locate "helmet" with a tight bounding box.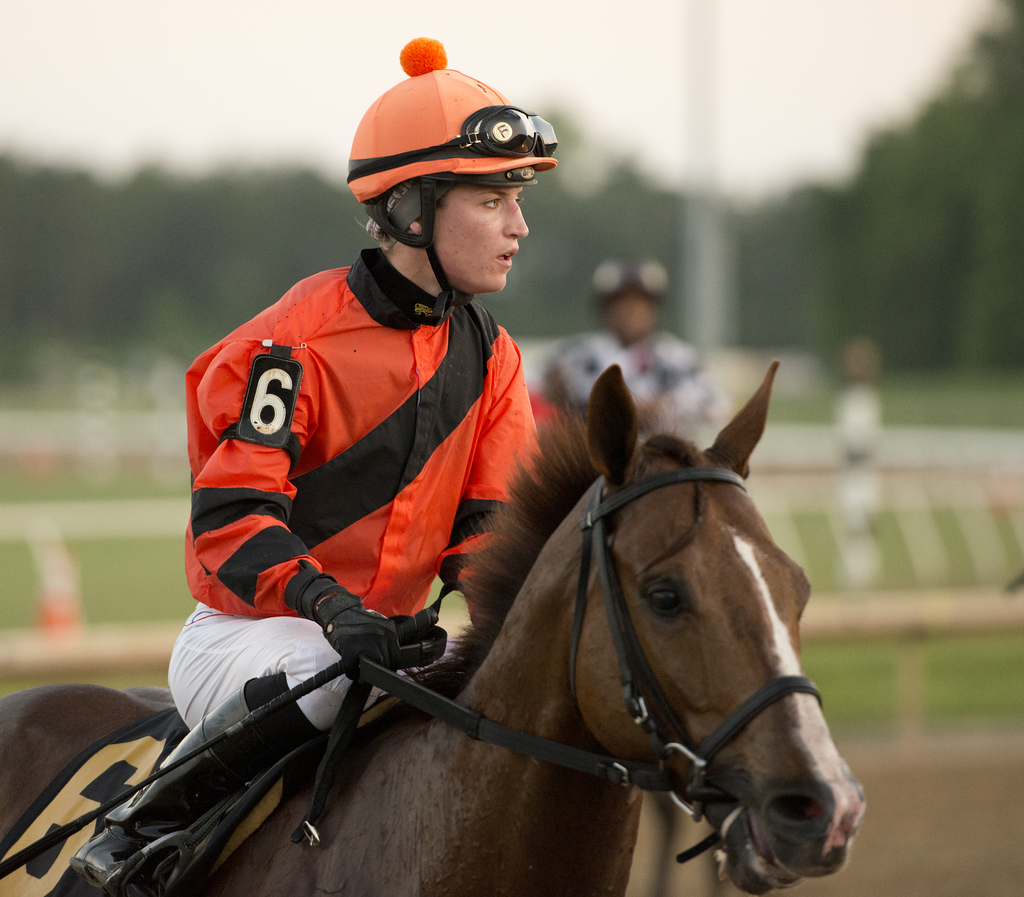
box=[346, 44, 552, 315].
